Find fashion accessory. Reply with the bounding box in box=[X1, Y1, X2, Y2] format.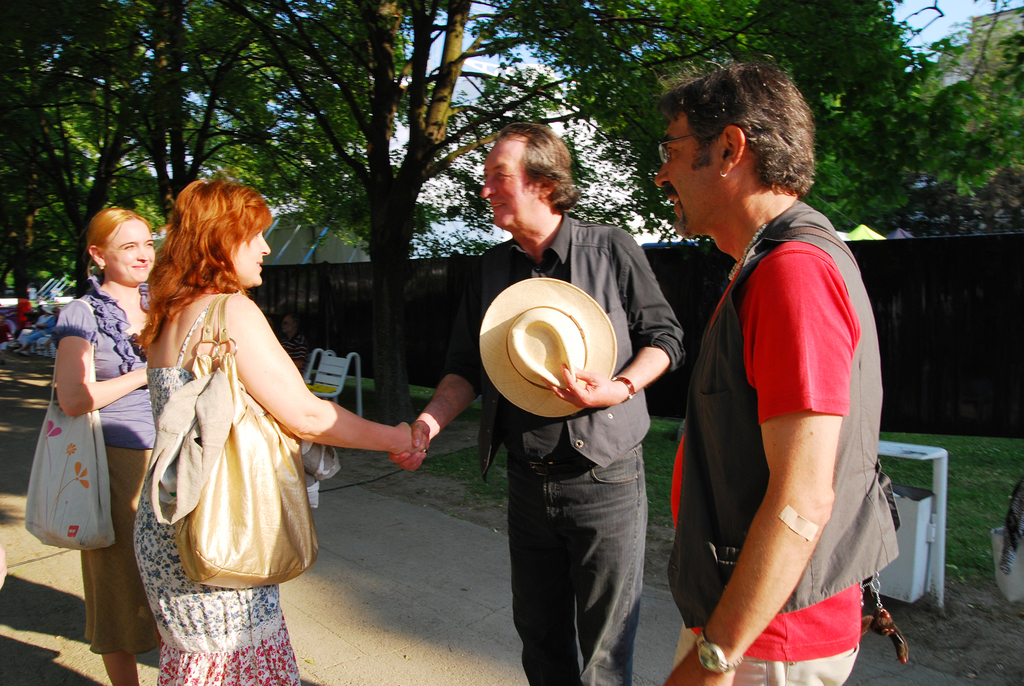
box=[724, 220, 767, 286].
